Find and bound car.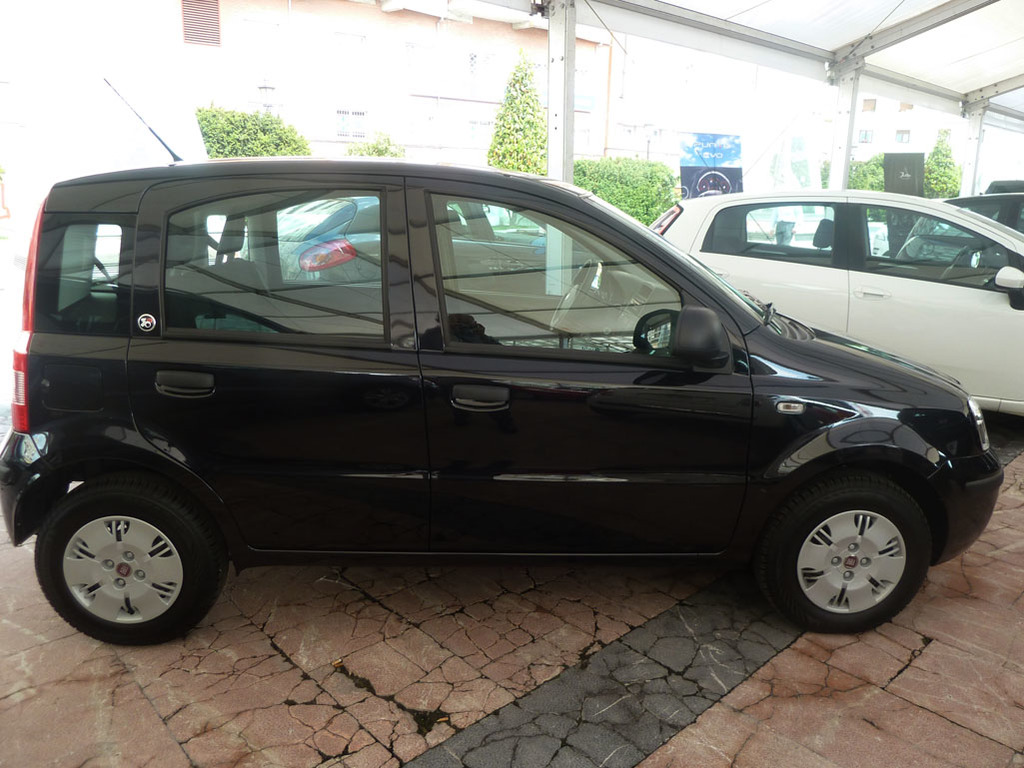
Bound: Rect(2, 141, 1012, 664).
